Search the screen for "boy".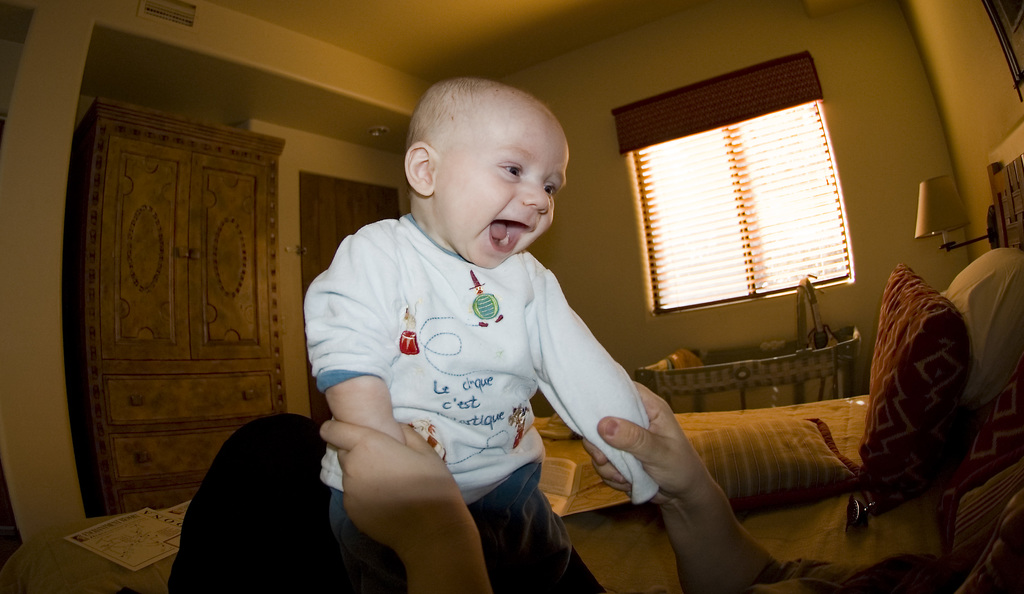
Found at detection(301, 77, 653, 593).
